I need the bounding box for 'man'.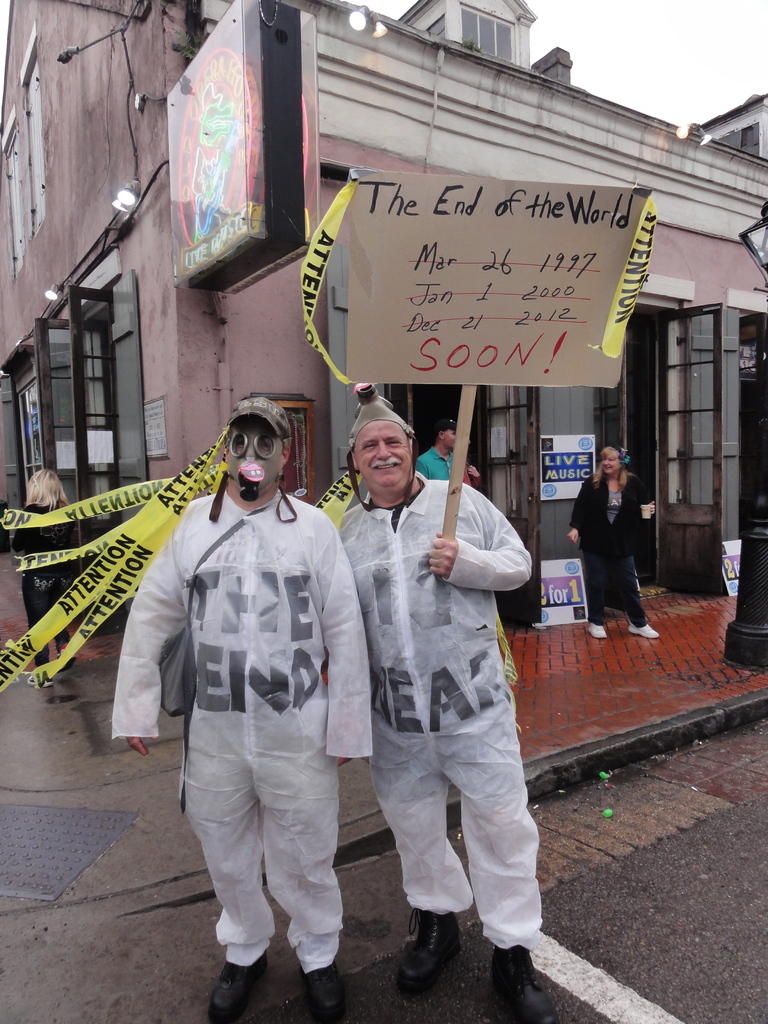
Here it is: region(413, 409, 486, 500).
